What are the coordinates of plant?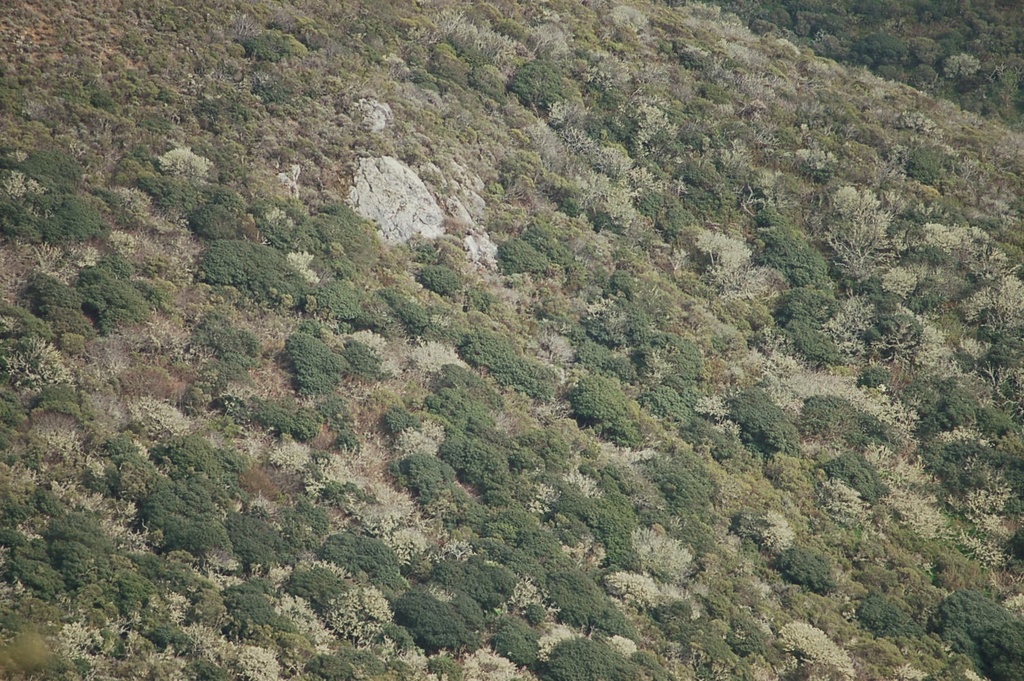
x1=345, y1=330, x2=385, y2=383.
